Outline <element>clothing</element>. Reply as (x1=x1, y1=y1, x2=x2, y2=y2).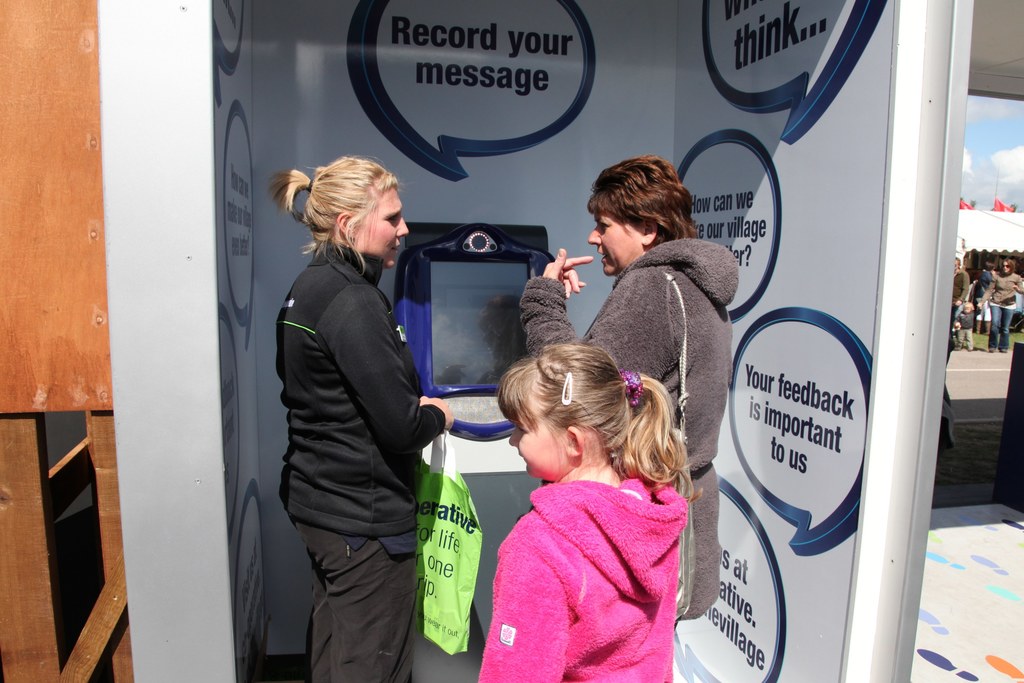
(x1=978, y1=277, x2=989, y2=325).
